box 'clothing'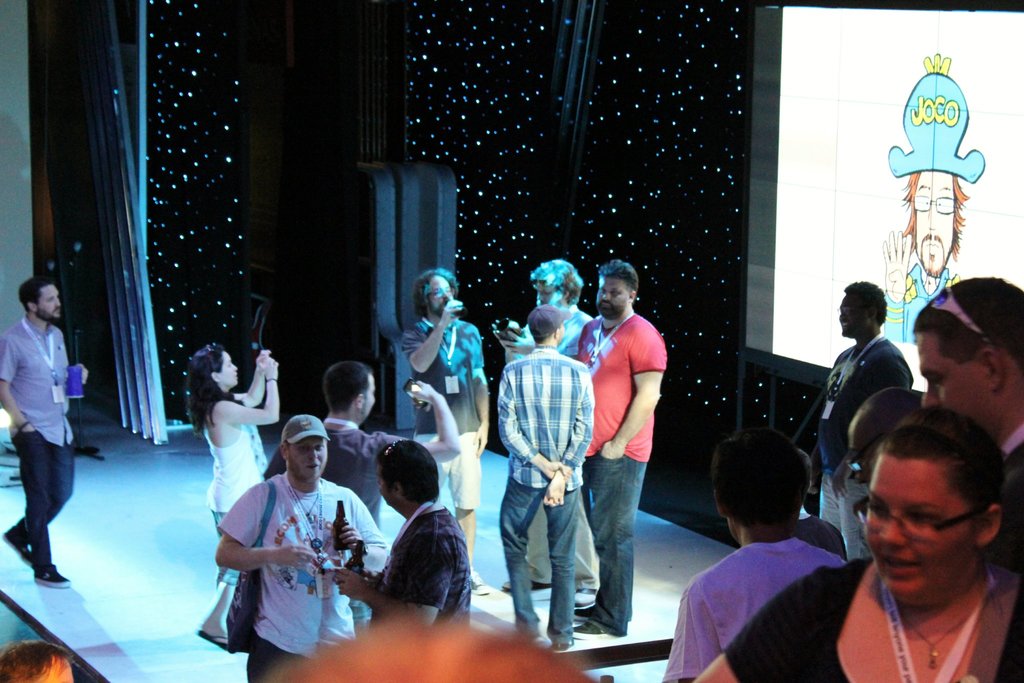
crop(396, 313, 488, 559)
